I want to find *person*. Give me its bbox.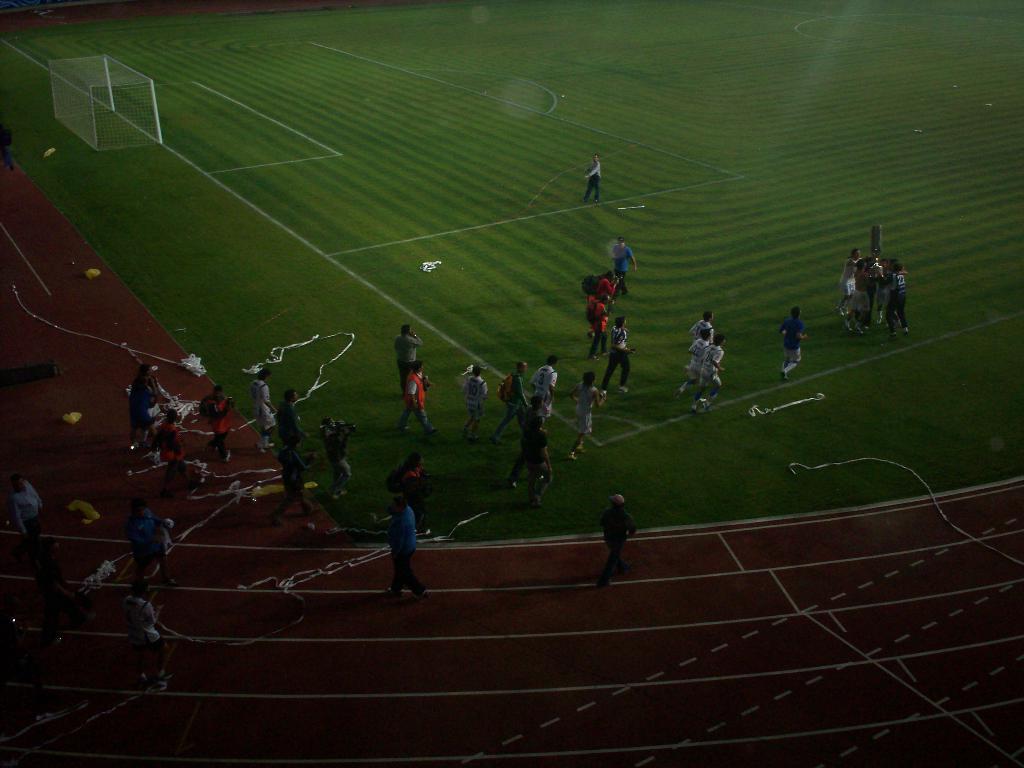
(199, 384, 236, 466).
